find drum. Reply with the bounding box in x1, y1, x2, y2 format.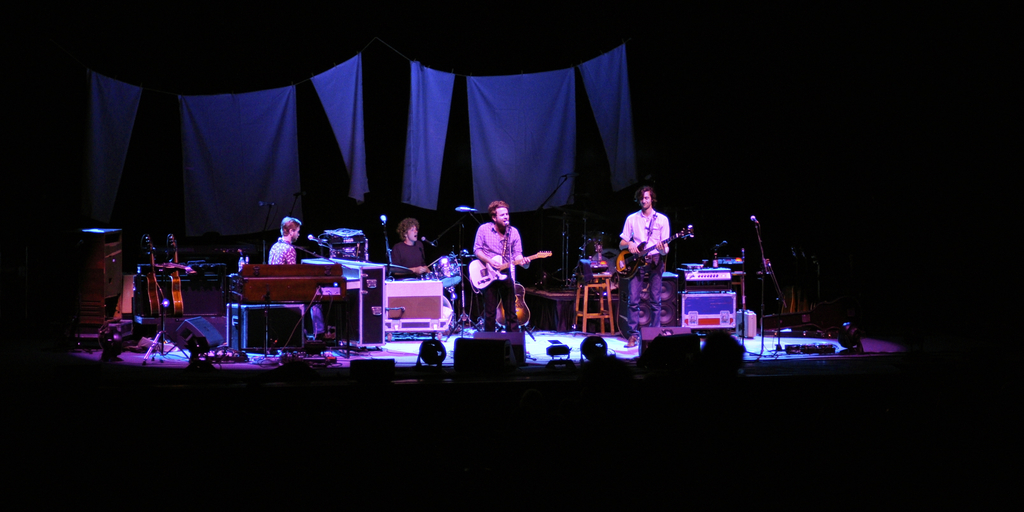
431, 255, 470, 291.
